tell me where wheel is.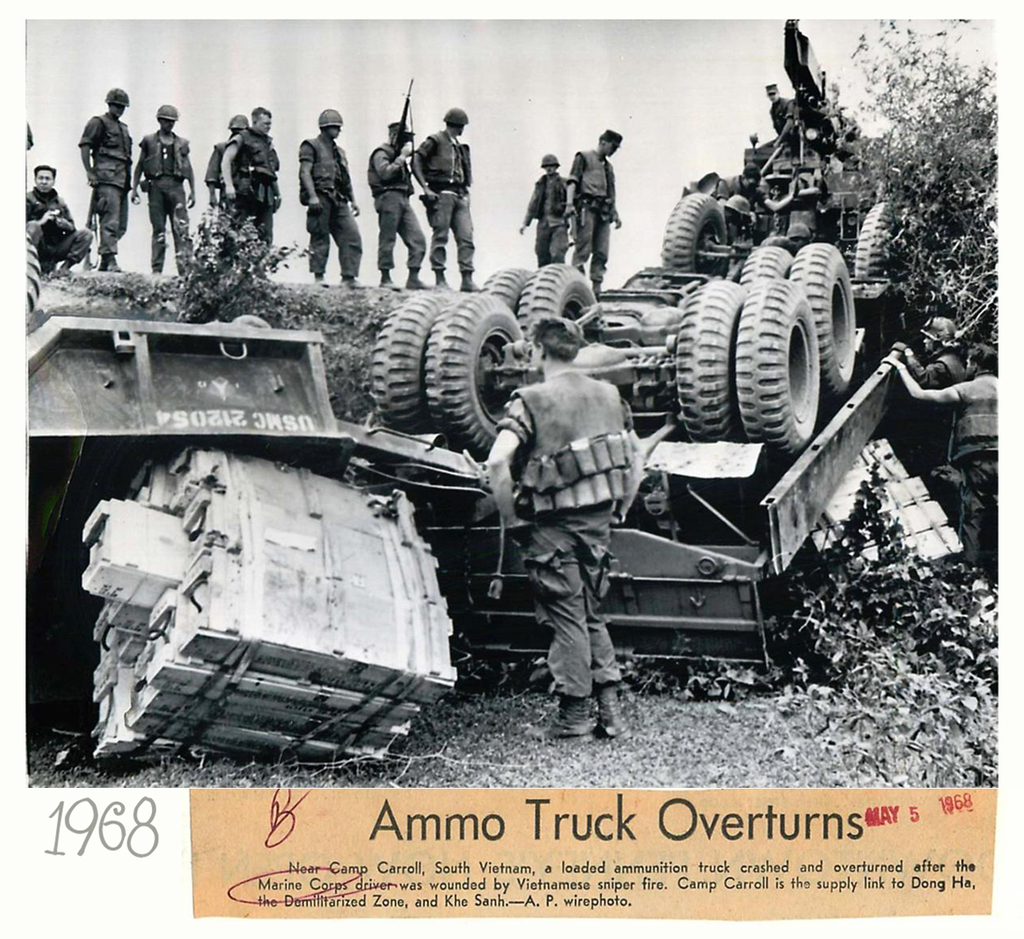
wheel is at bbox(368, 290, 446, 430).
